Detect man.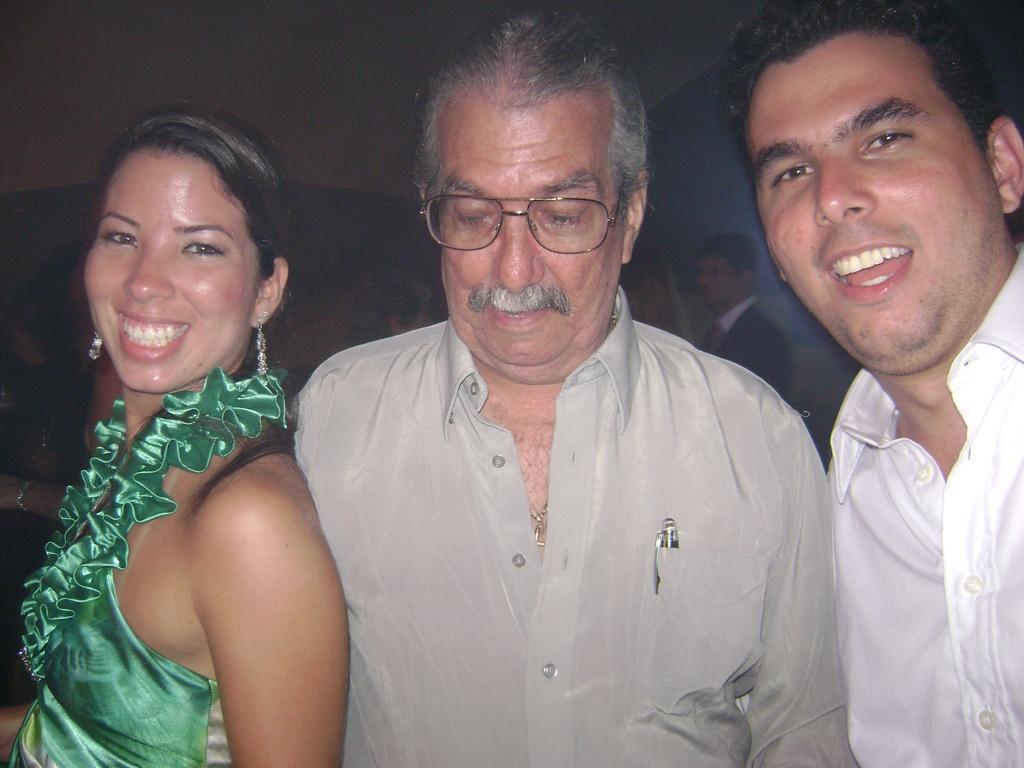
Detected at bbox=[801, 0, 1023, 767].
